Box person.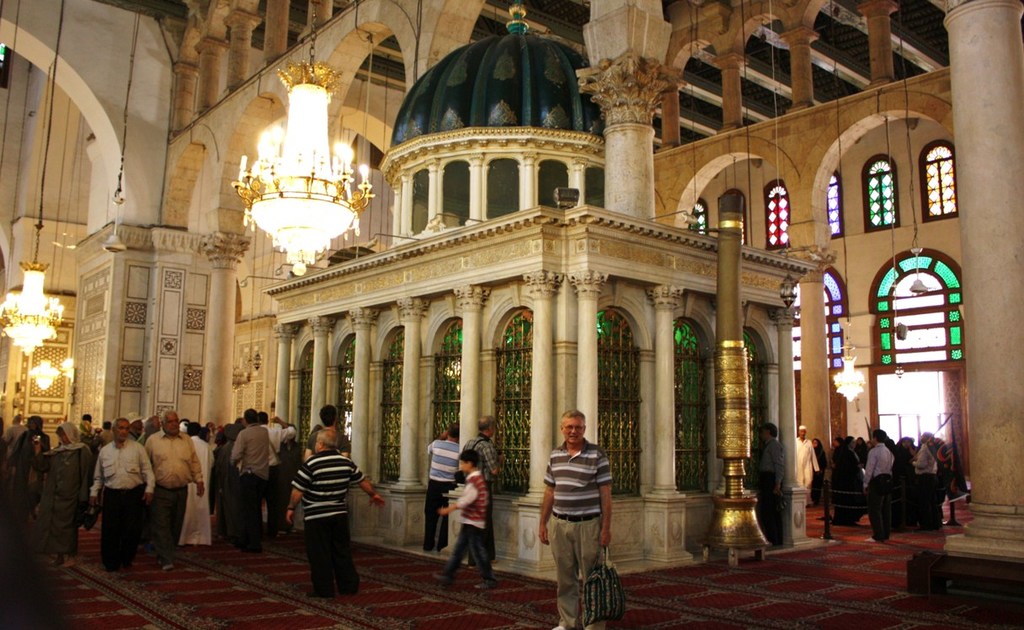
<bbox>793, 424, 823, 496</bbox>.
